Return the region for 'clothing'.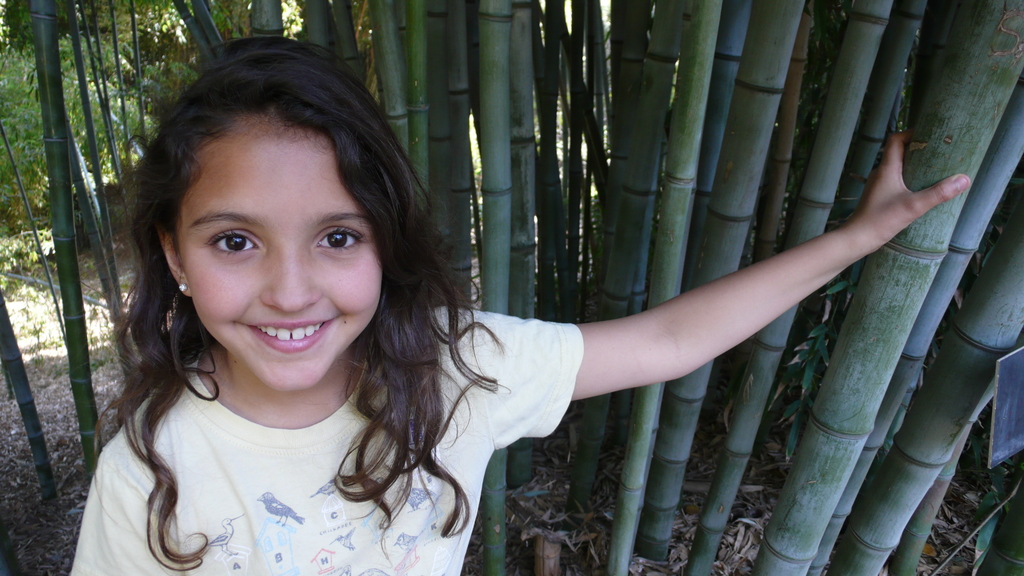
(49, 290, 525, 568).
